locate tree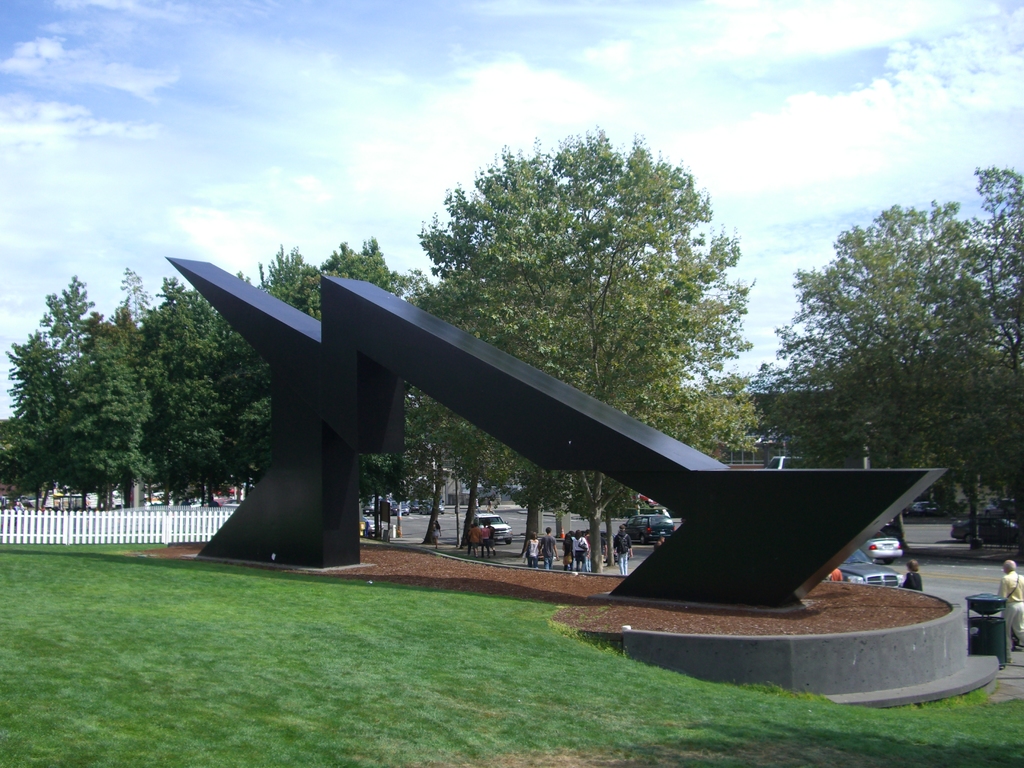
x1=413, y1=120, x2=751, y2=575
